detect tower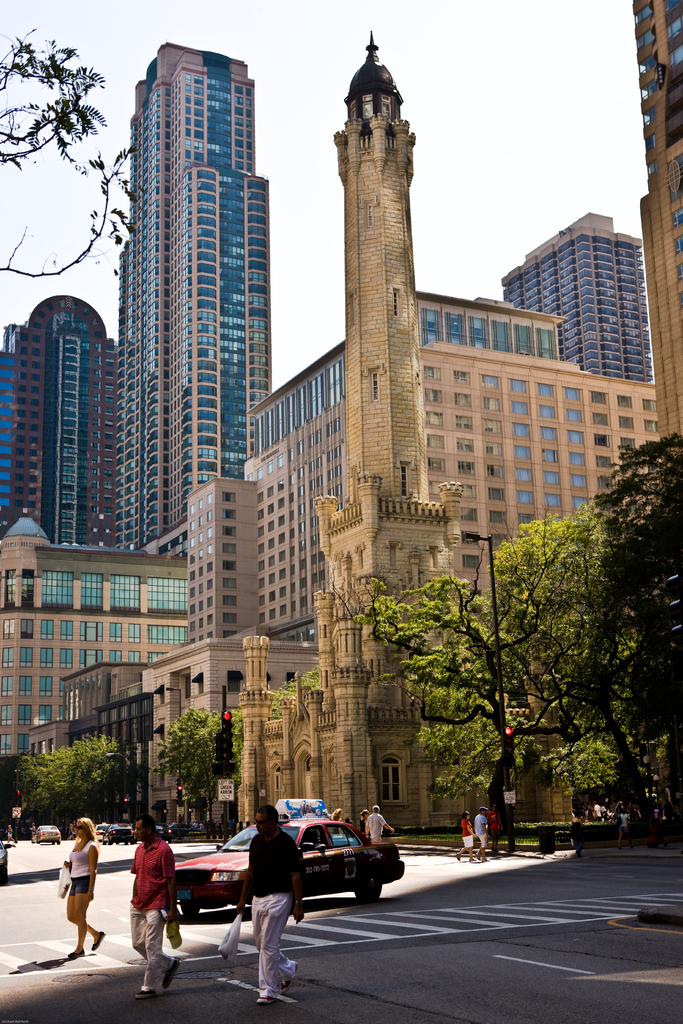
region(79, 18, 299, 544)
